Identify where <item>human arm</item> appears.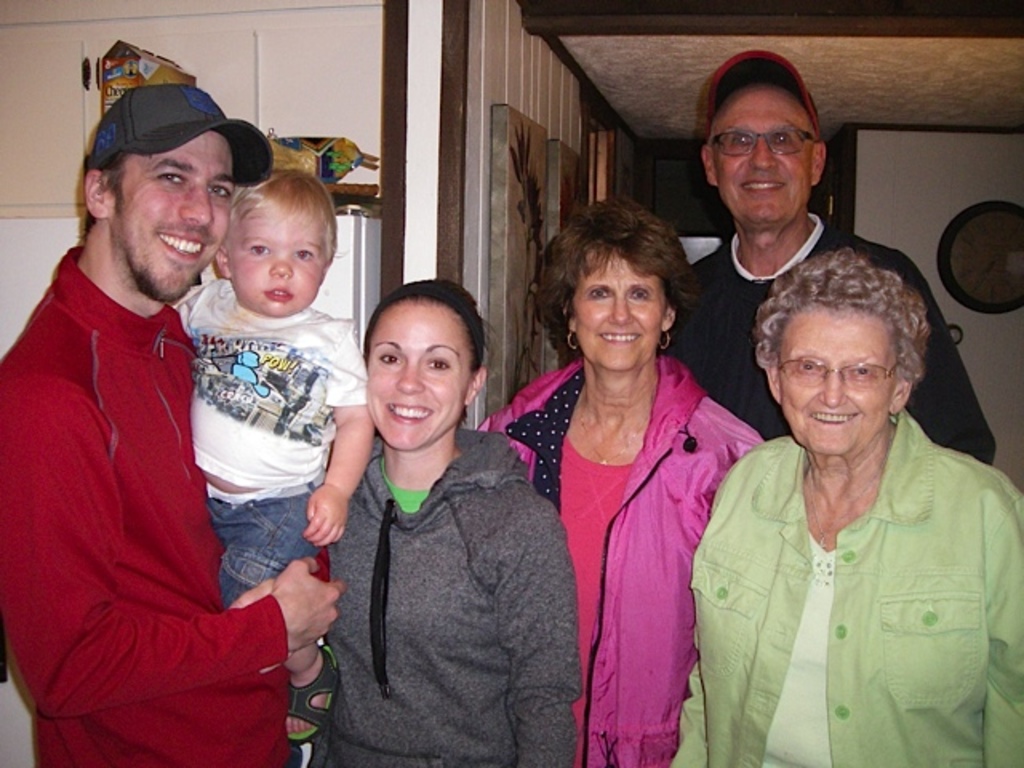
Appears at l=482, t=499, r=581, b=766.
